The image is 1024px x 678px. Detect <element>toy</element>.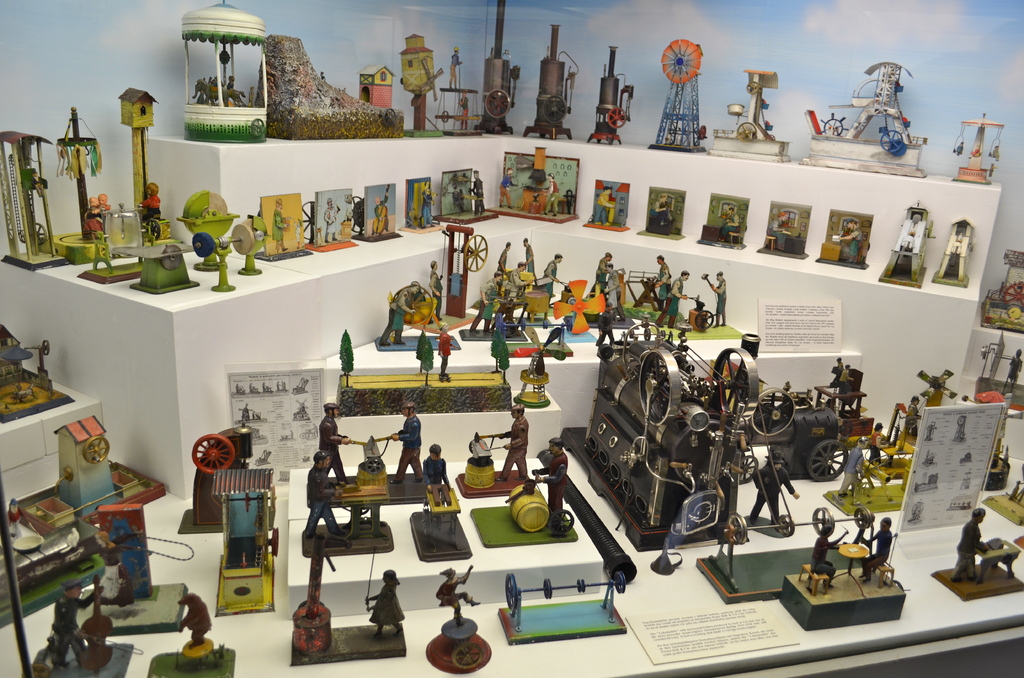
Detection: {"left": 435, "top": 325, "right": 454, "bottom": 378}.
